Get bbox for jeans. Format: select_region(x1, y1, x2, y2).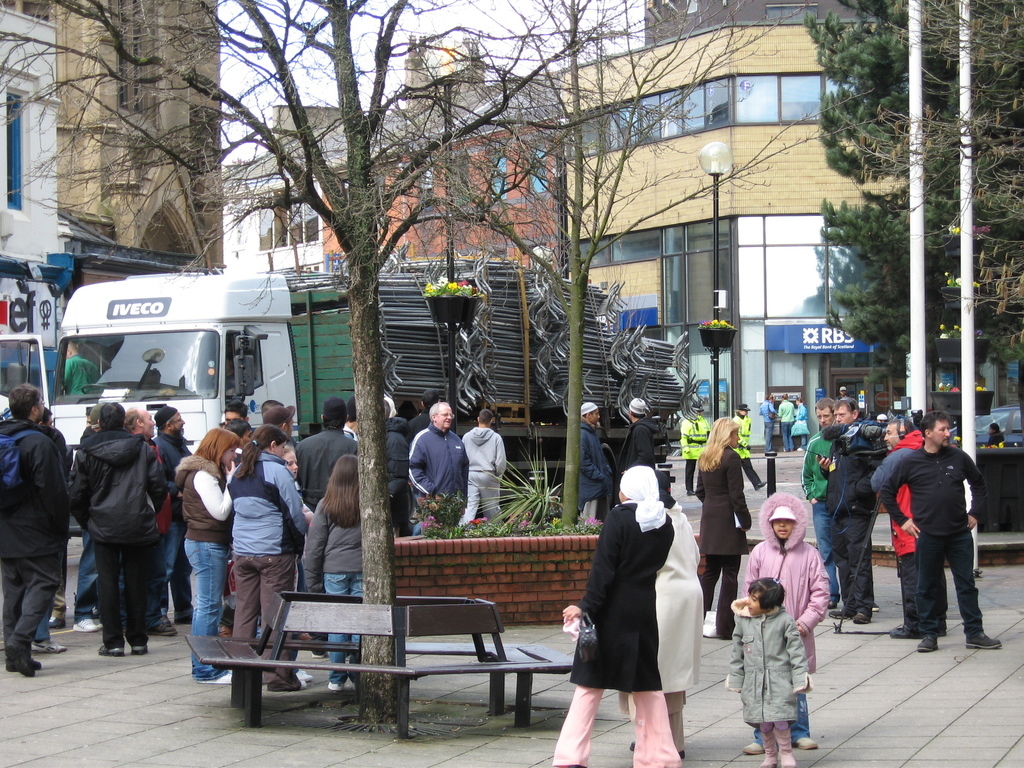
select_region(780, 420, 794, 449).
